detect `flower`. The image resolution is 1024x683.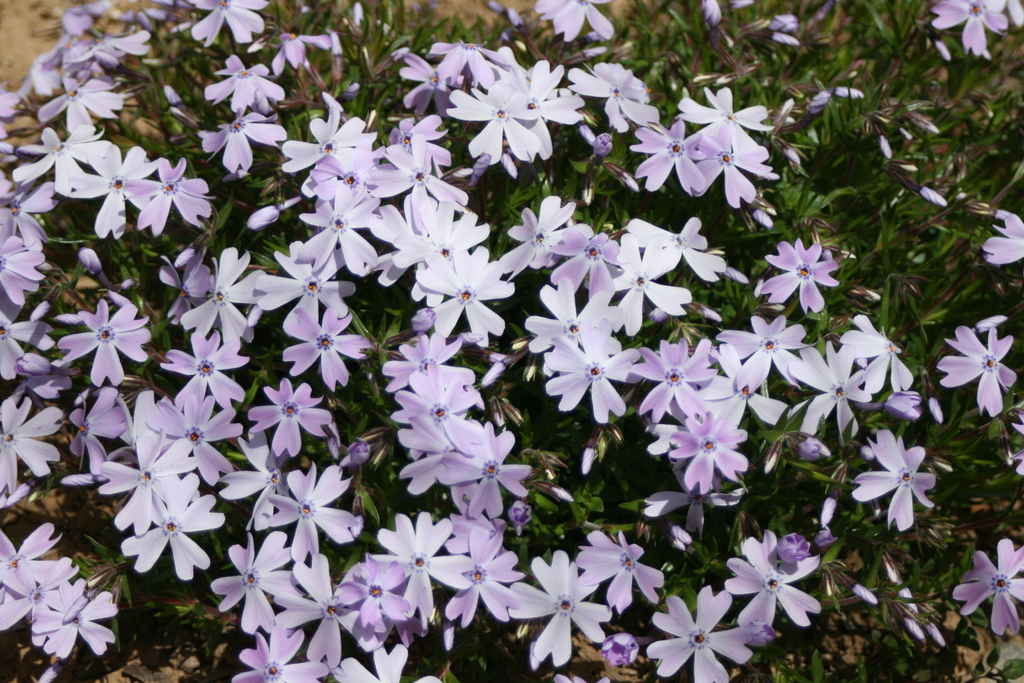
region(767, 34, 801, 50).
